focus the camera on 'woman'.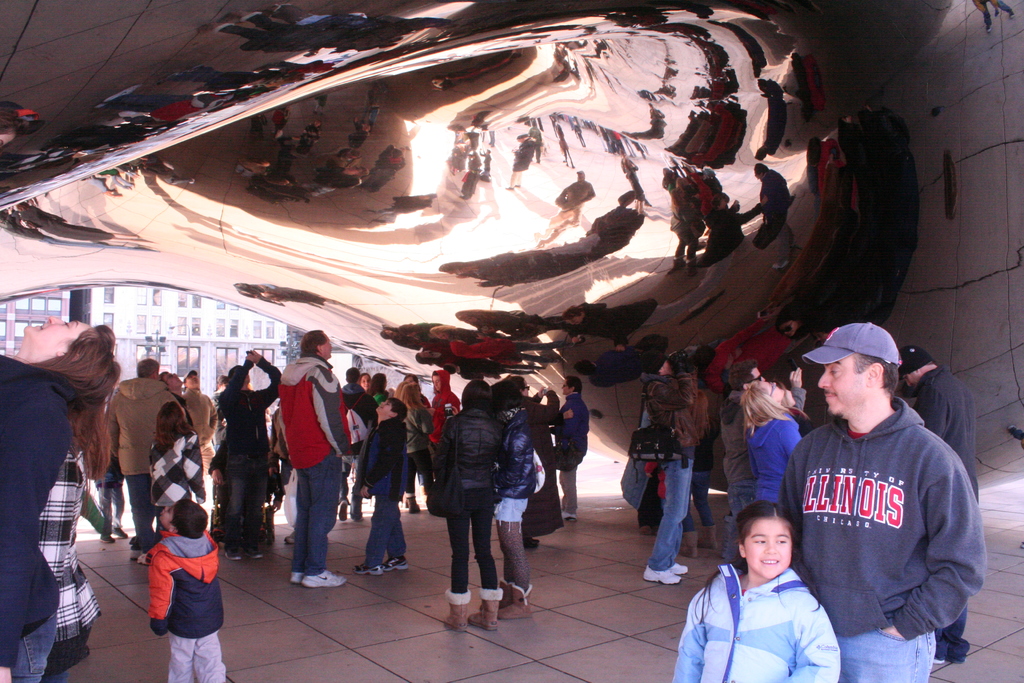
Focus region: [11,310,115,662].
